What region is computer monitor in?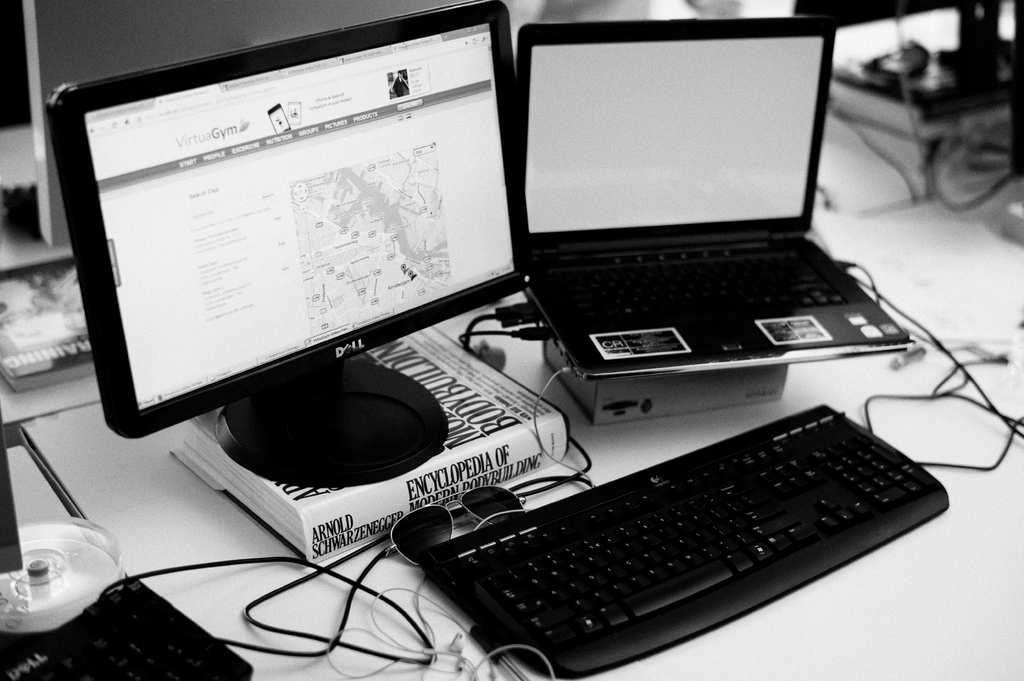
pyautogui.locateOnScreen(66, 21, 528, 506).
